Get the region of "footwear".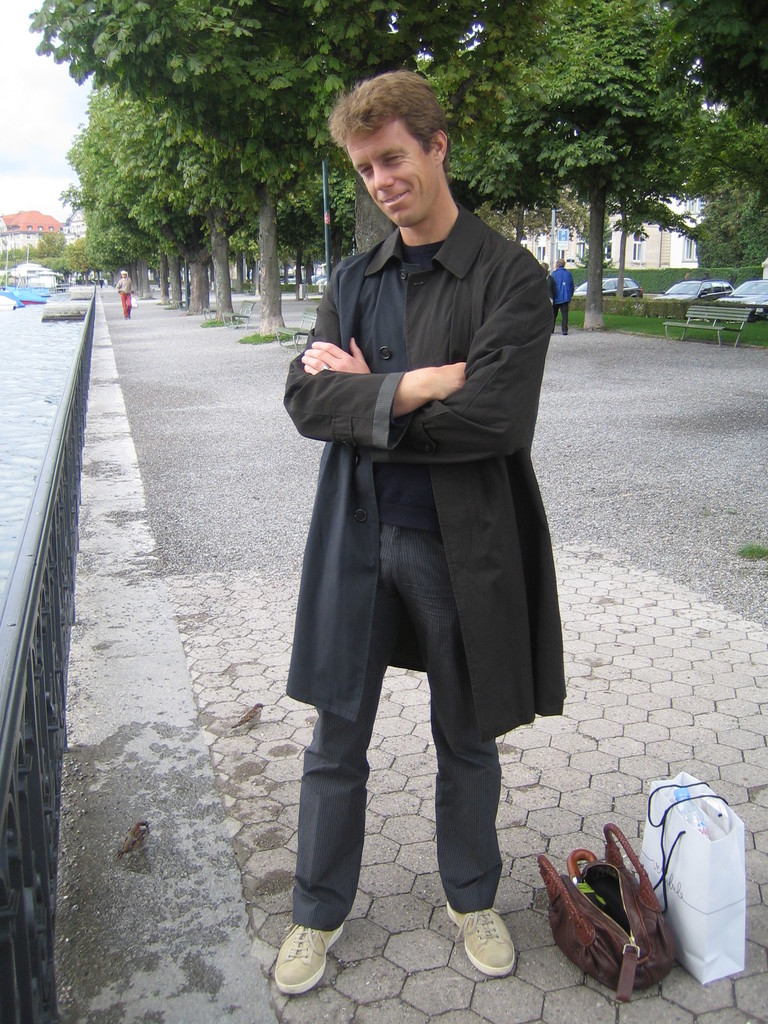
x1=273, y1=930, x2=346, y2=1001.
